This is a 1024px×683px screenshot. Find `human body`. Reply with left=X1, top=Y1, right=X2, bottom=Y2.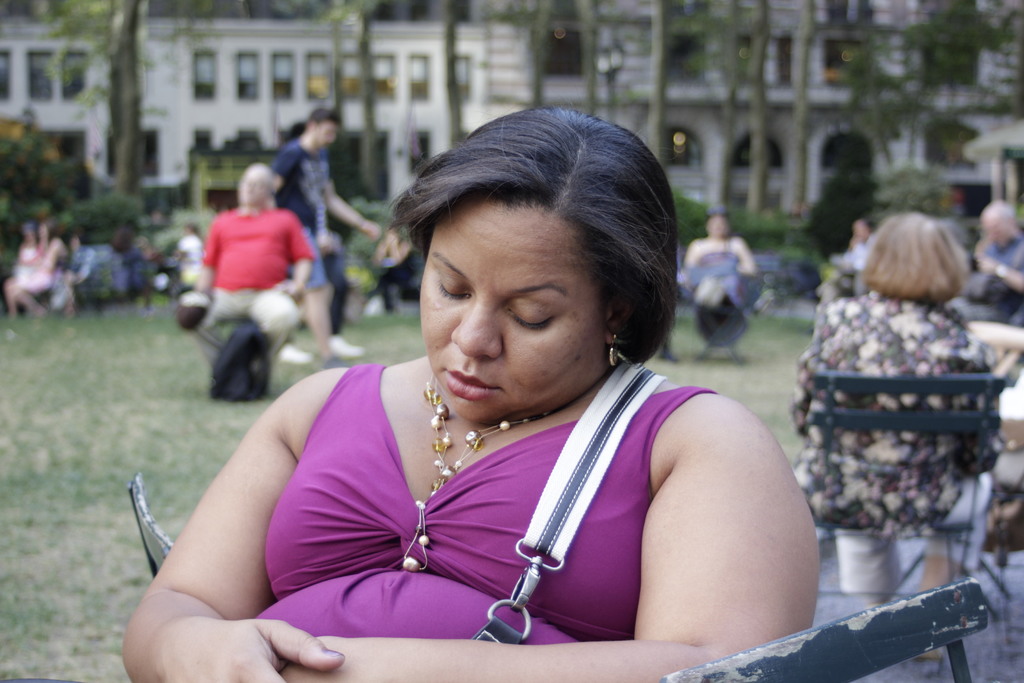
left=690, top=235, right=755, bottom=345.
